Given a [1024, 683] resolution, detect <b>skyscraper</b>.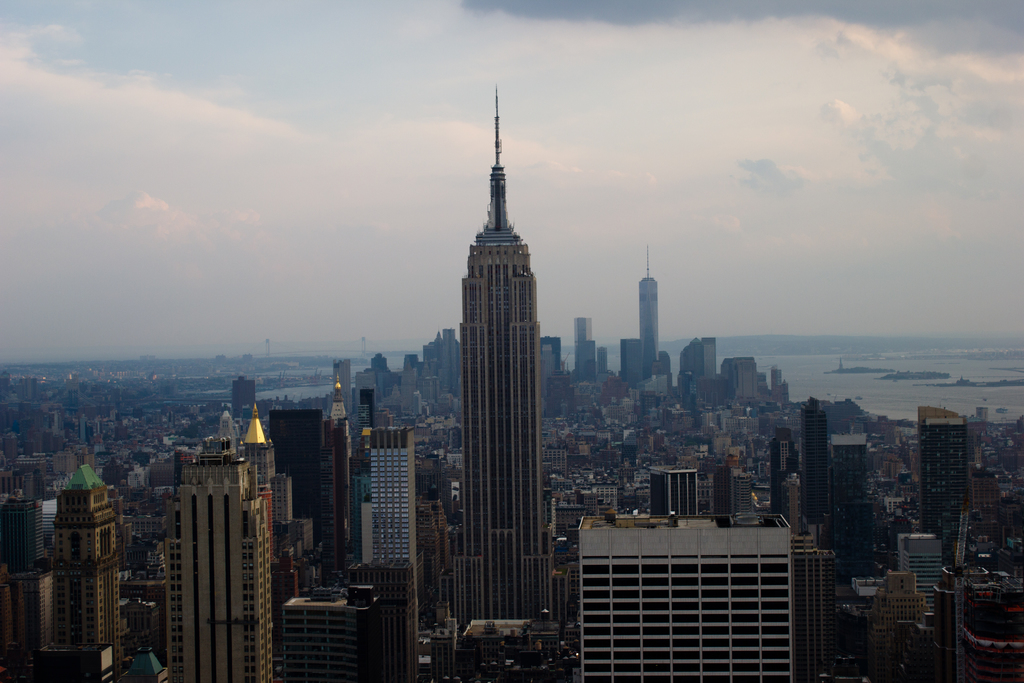
bbox=[232, 376, 255, 415].
